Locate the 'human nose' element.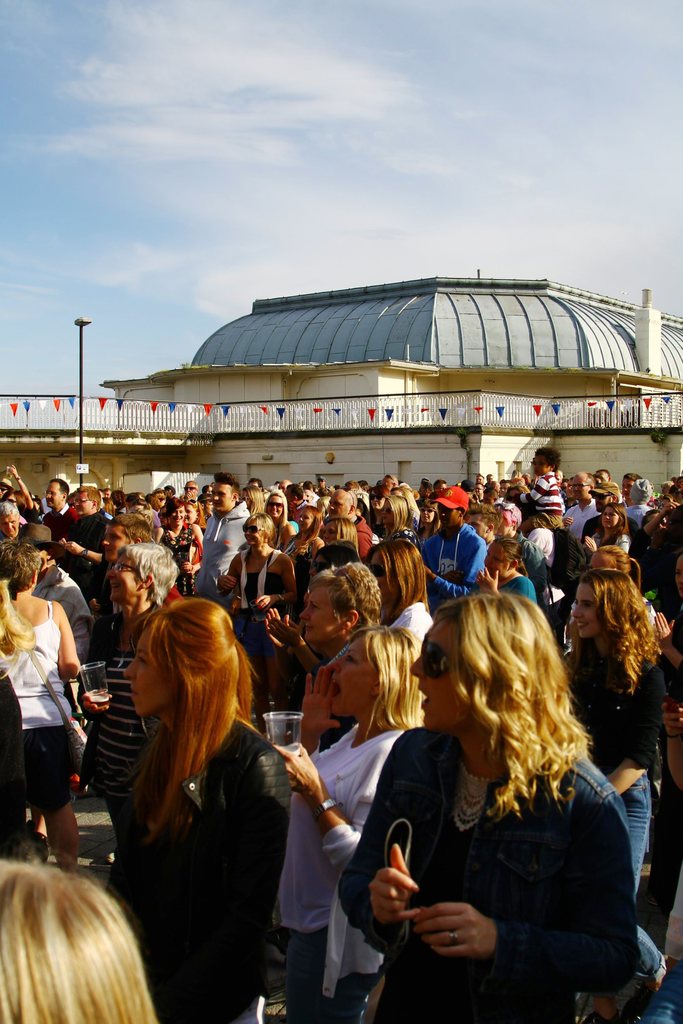
Element bbox: l=125, t=658, r=137, b=679.
